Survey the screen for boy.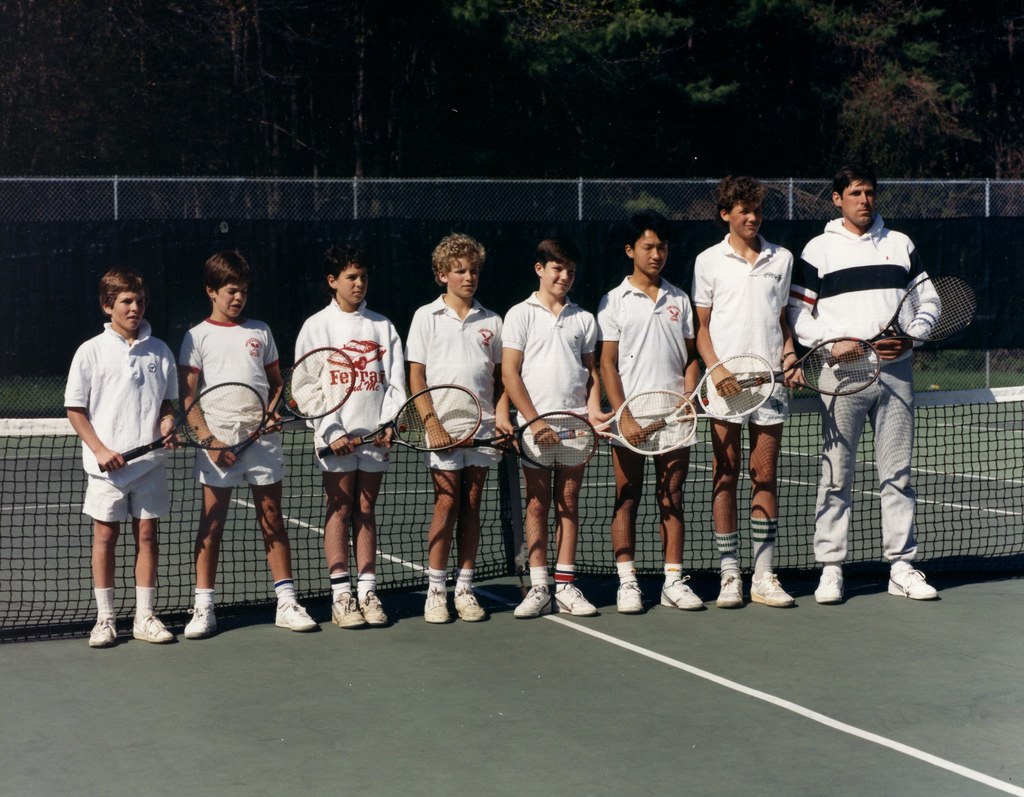
Survey found: {"left": 502, "top": 241, "right": 614, "bottom": 619}.
